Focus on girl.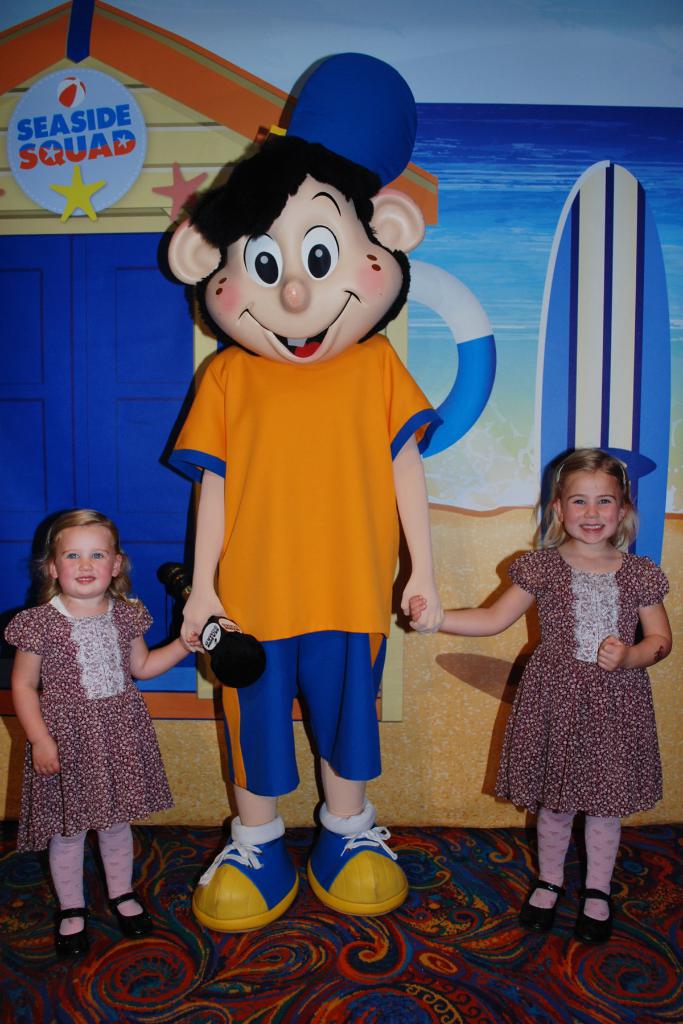
Focused at <region>3, 510, 203, 964</region>.
